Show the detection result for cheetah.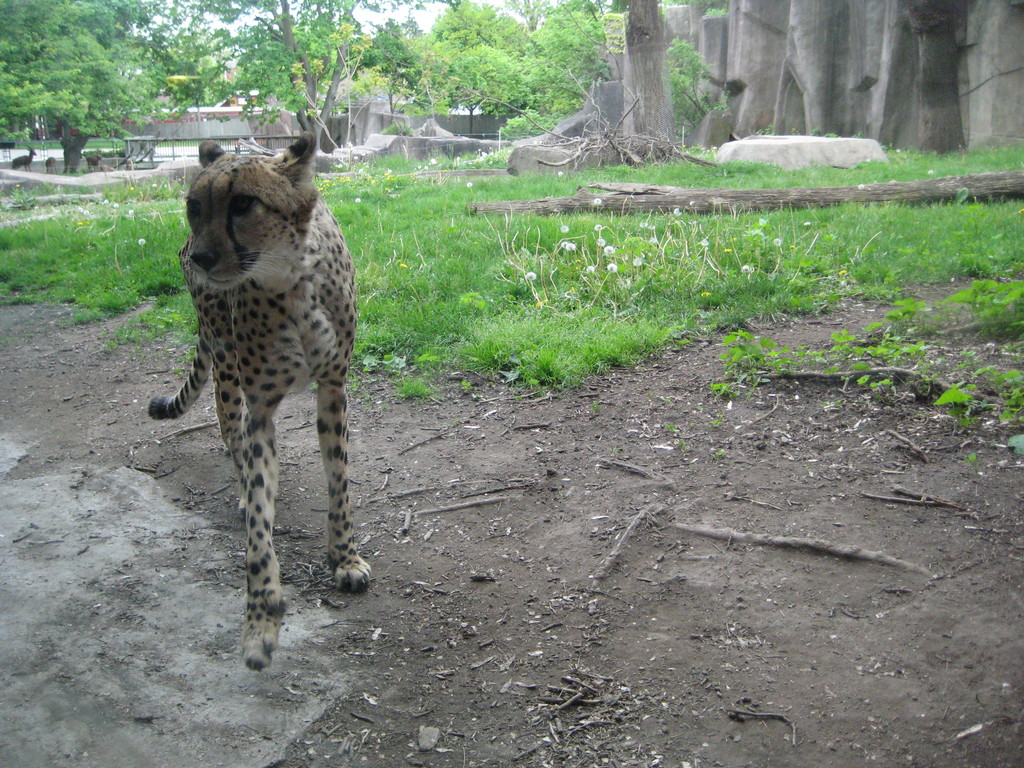
{"left": 151, "top": 132, "right": 373, "bottom": 671}.
